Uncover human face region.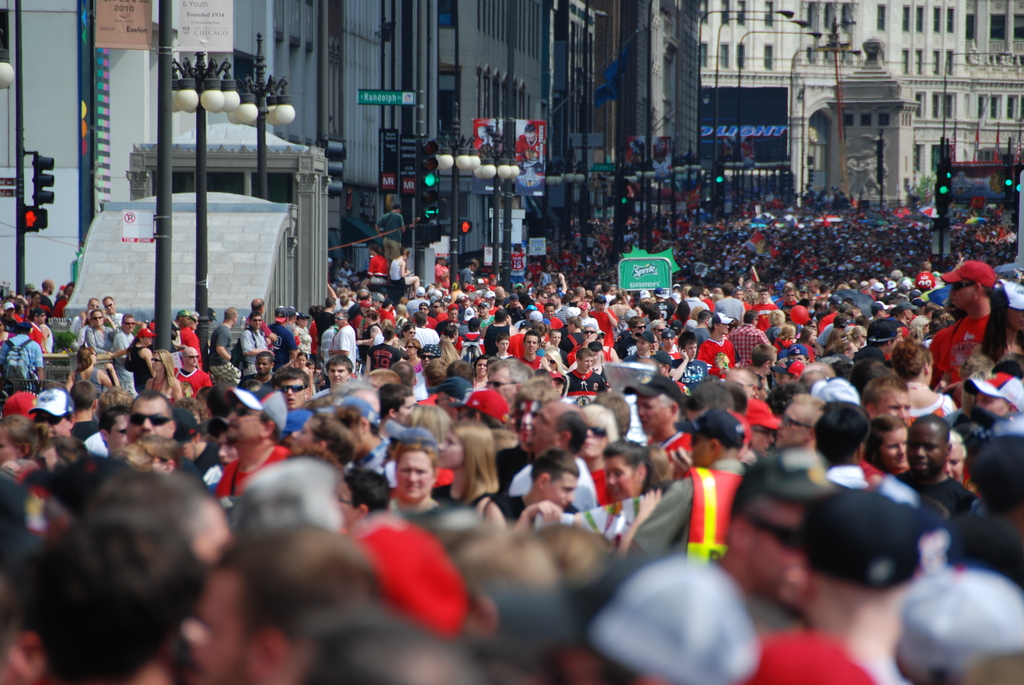
Uncovered: bbox=[532, 413, 554, 446].
